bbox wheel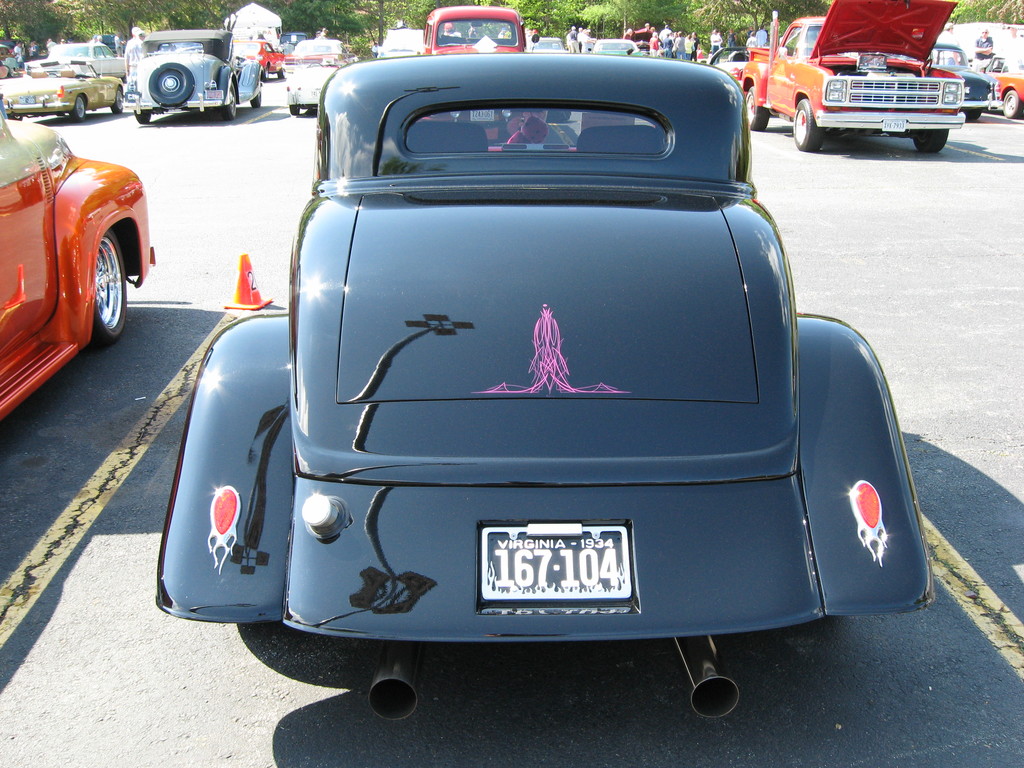
rect(911, 135, 949, 154)
